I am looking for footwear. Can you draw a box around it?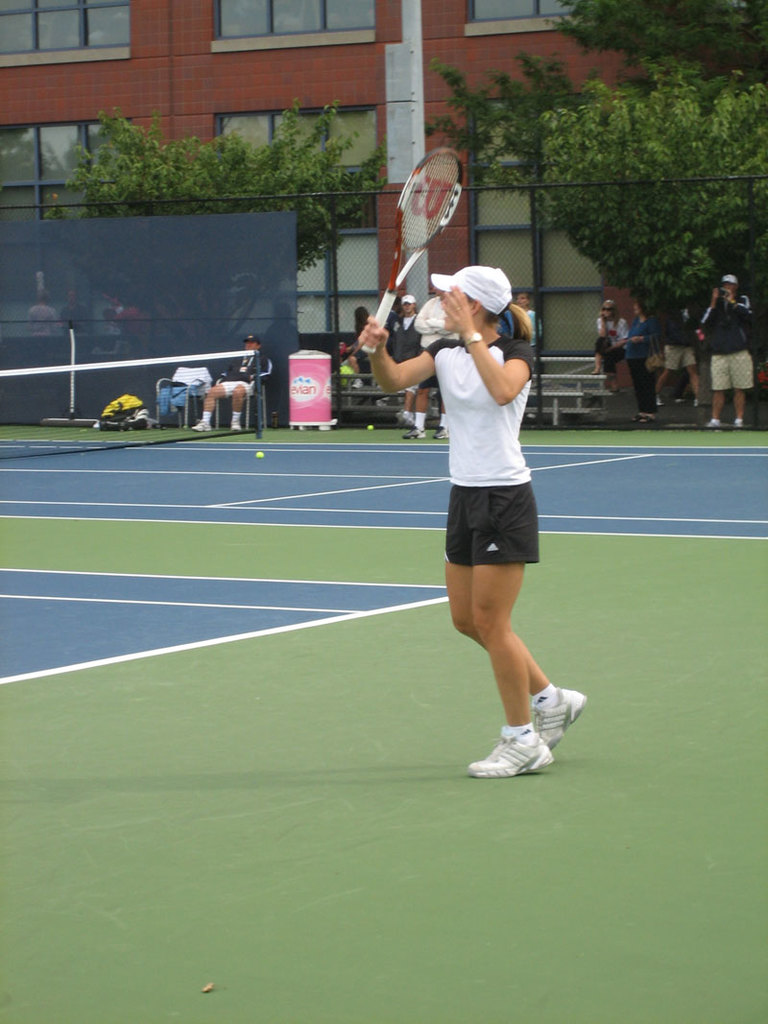
Sure, the bounding box is left=731, top=417, right=746, bottom=429.
